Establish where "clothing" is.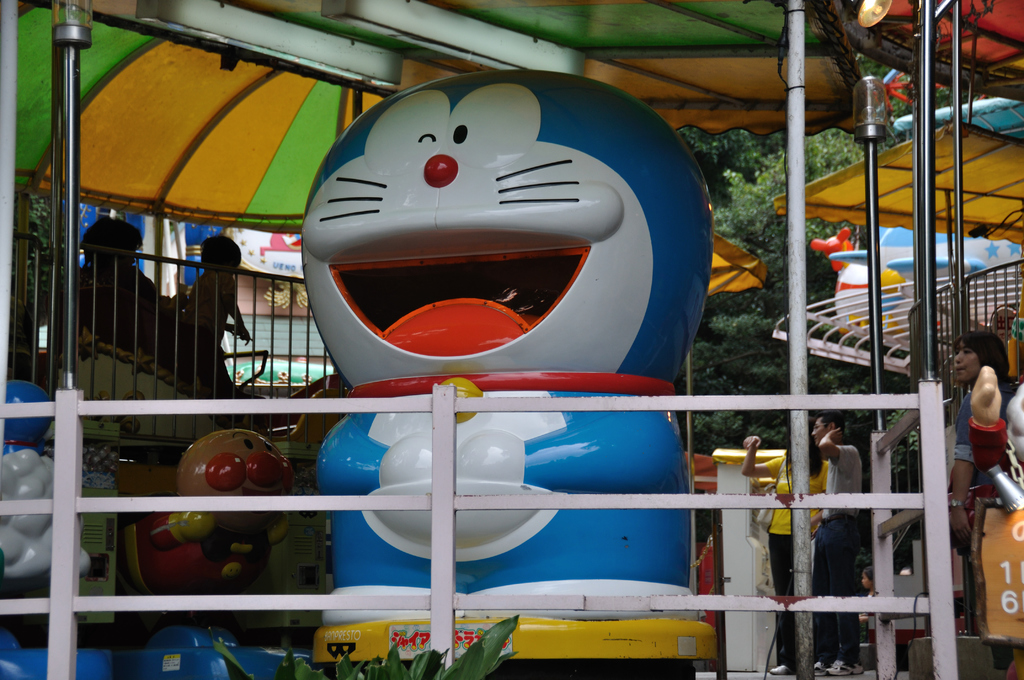
Established at l=959, t=386, r=1018, b=469.
